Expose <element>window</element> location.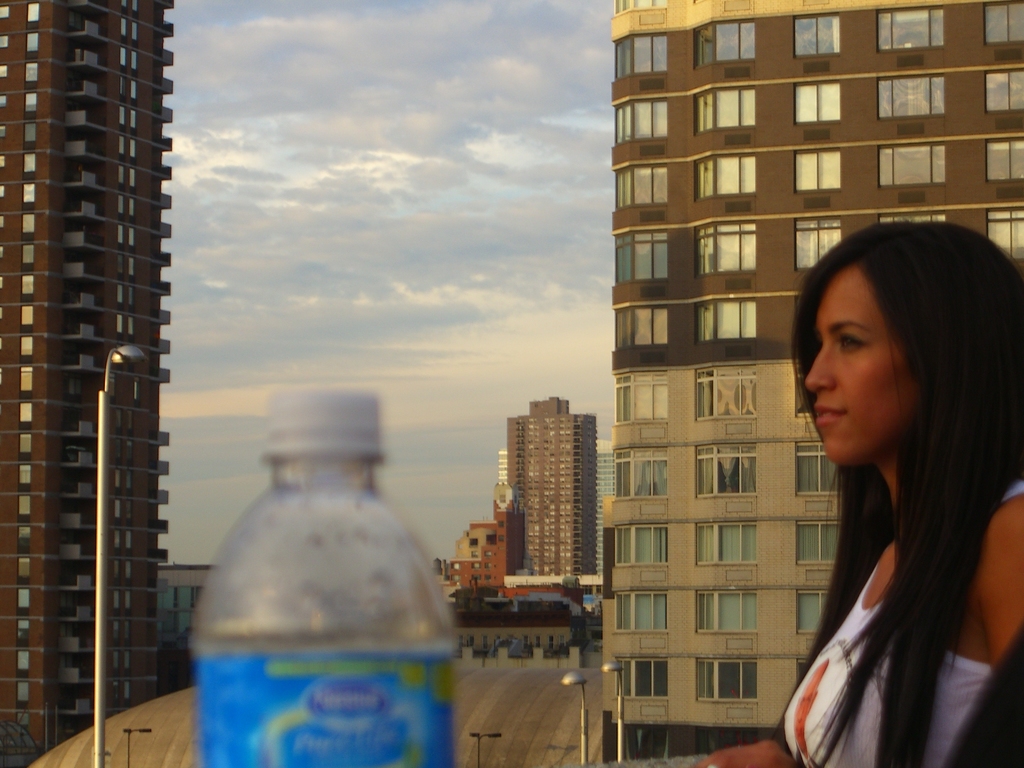
Exposed at rect(0, 32, 9, 48).
